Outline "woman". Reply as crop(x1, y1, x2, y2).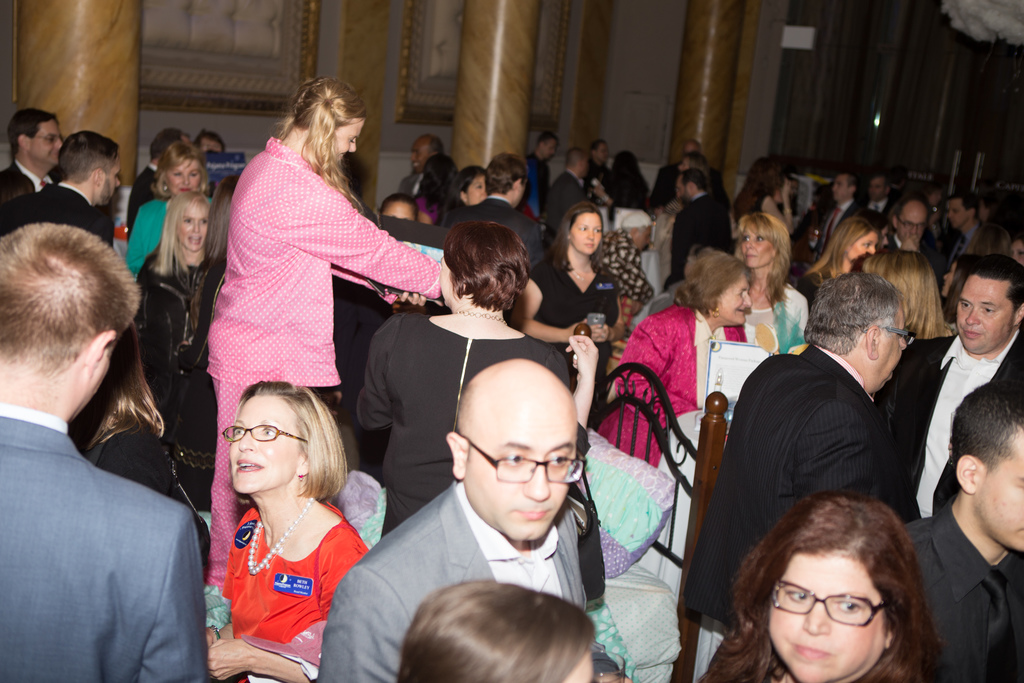
crop(508, 203, 624, 388).
